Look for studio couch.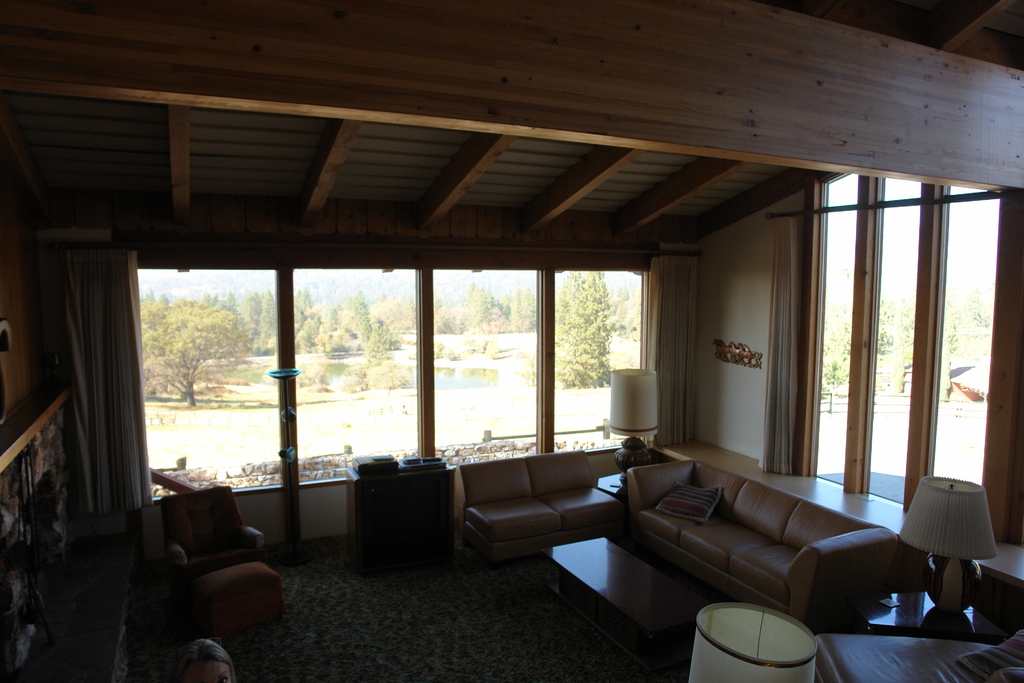
Found: <region>618, 452, 896, 636</region>.
